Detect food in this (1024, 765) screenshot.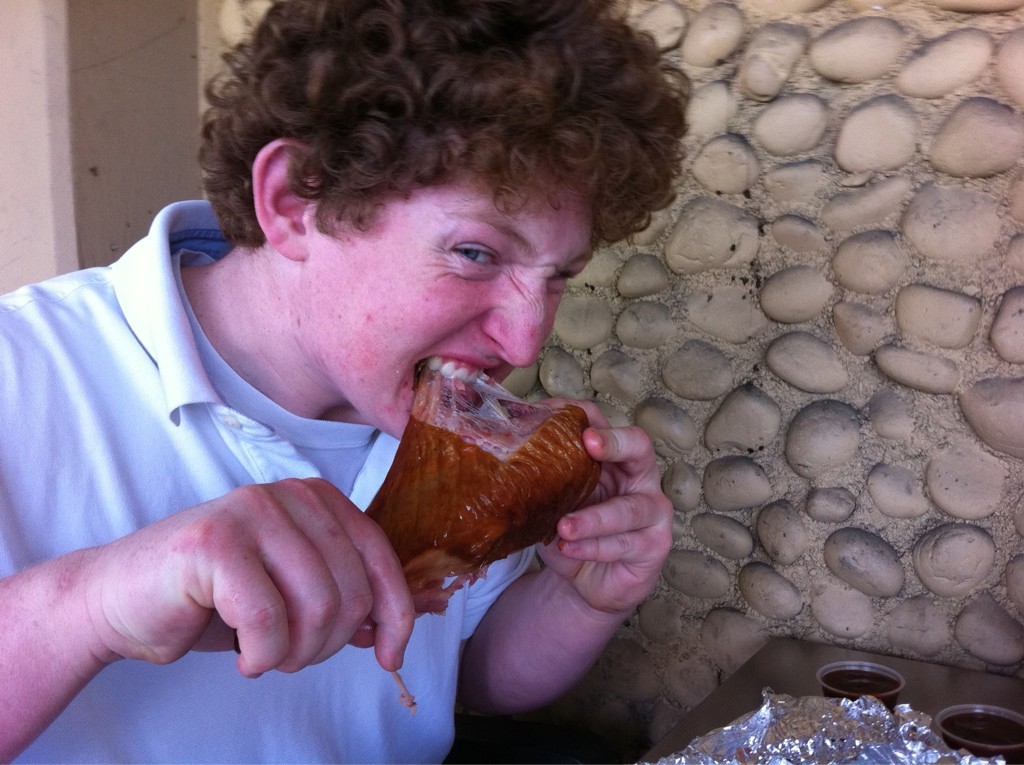
Detection: bbox=(349, 356, 621, 592).
